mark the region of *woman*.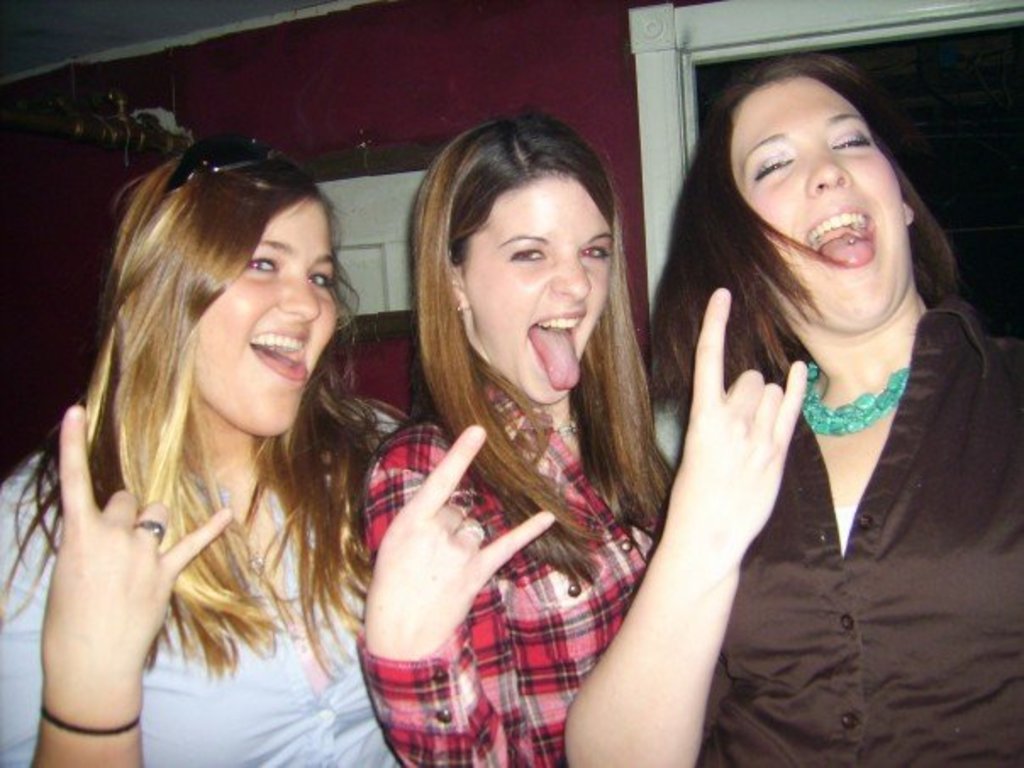
Region: [648, 54, 1019, 766].
